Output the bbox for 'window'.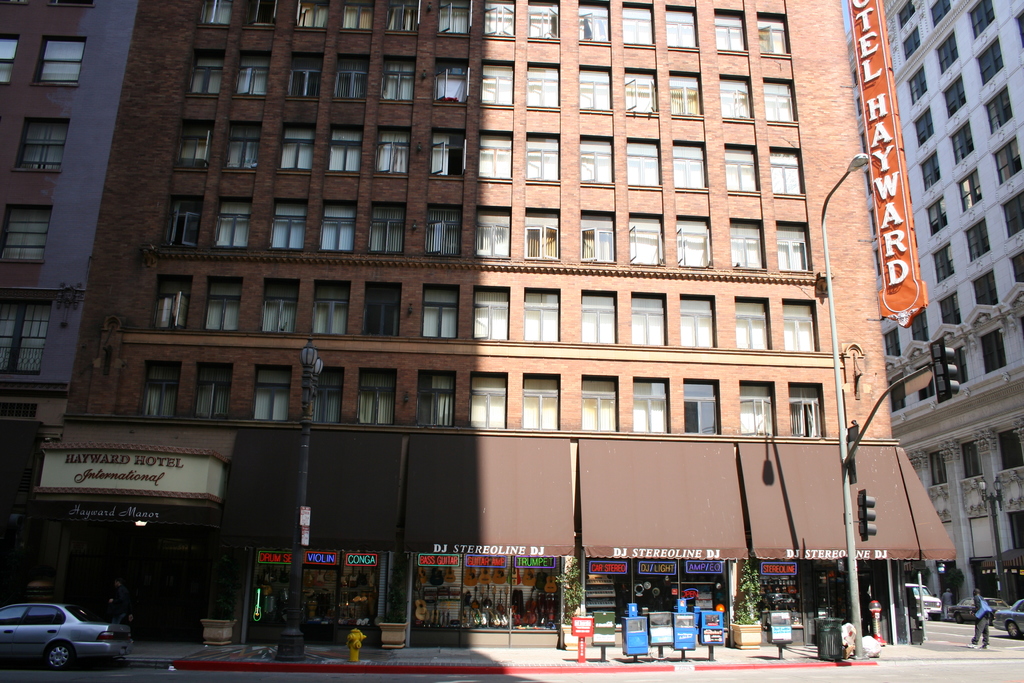
620, 0, 655, 47.
